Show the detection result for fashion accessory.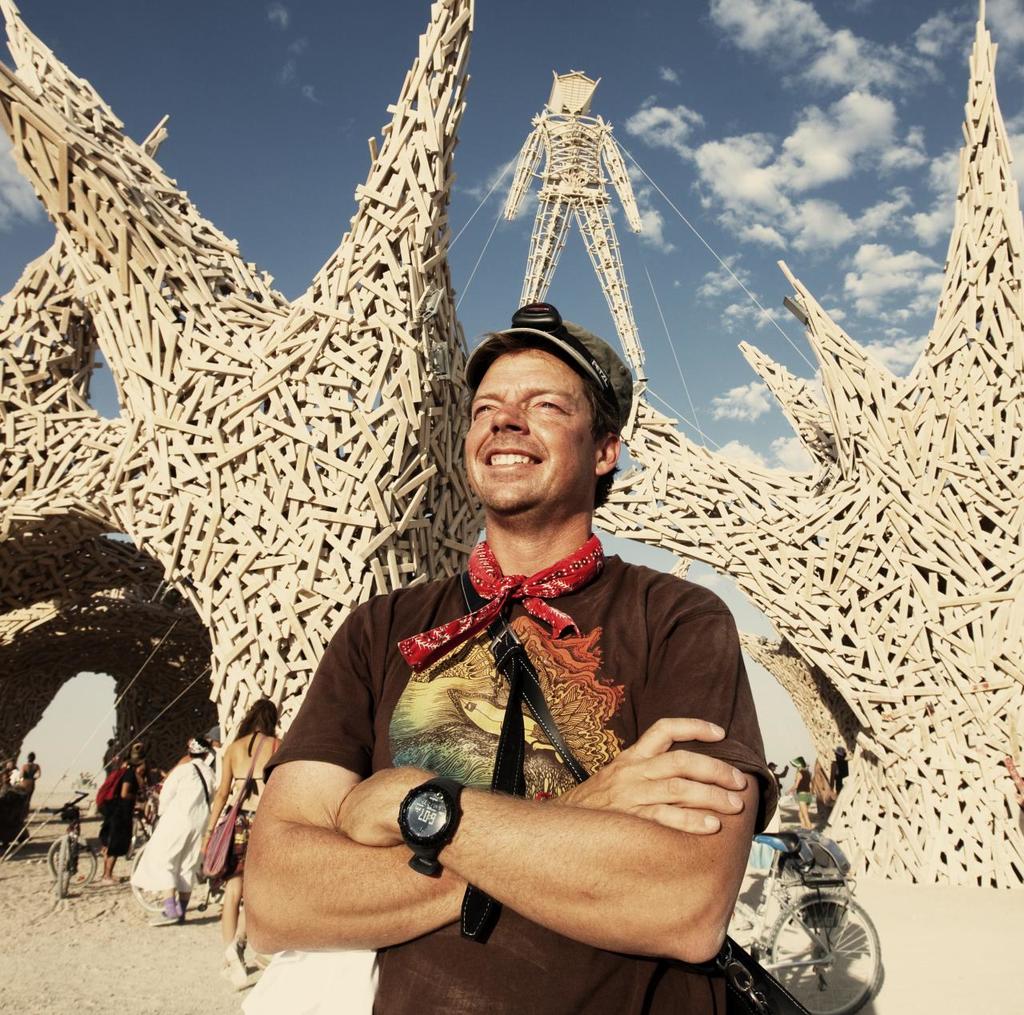
396:773:467:873.
